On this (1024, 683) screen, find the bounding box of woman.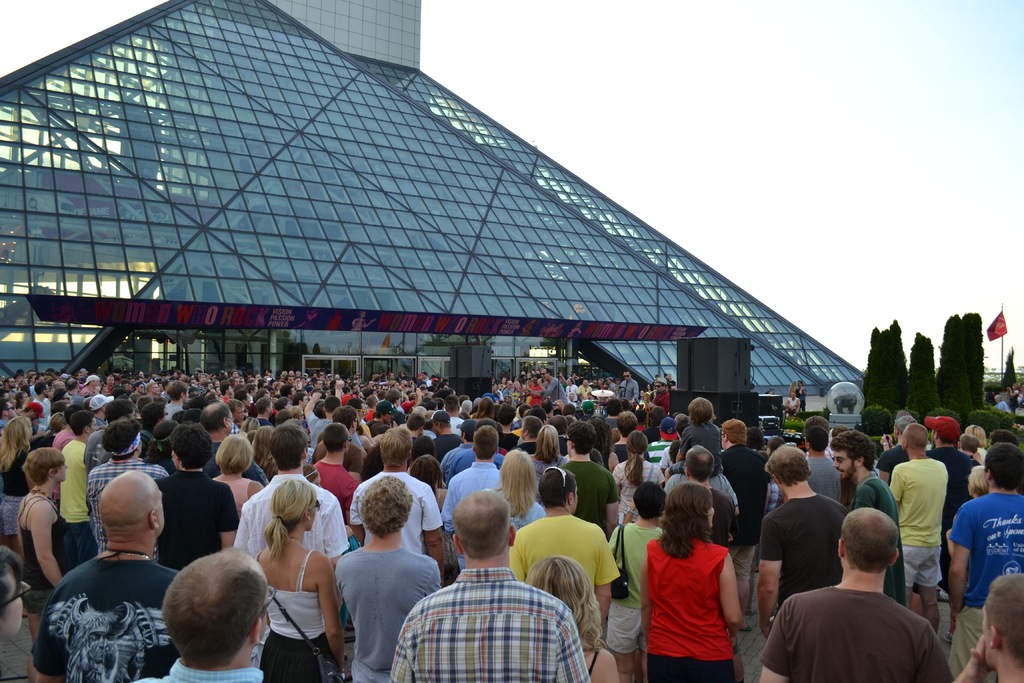
Bounding box: locate(483, 446, 544, 534).
